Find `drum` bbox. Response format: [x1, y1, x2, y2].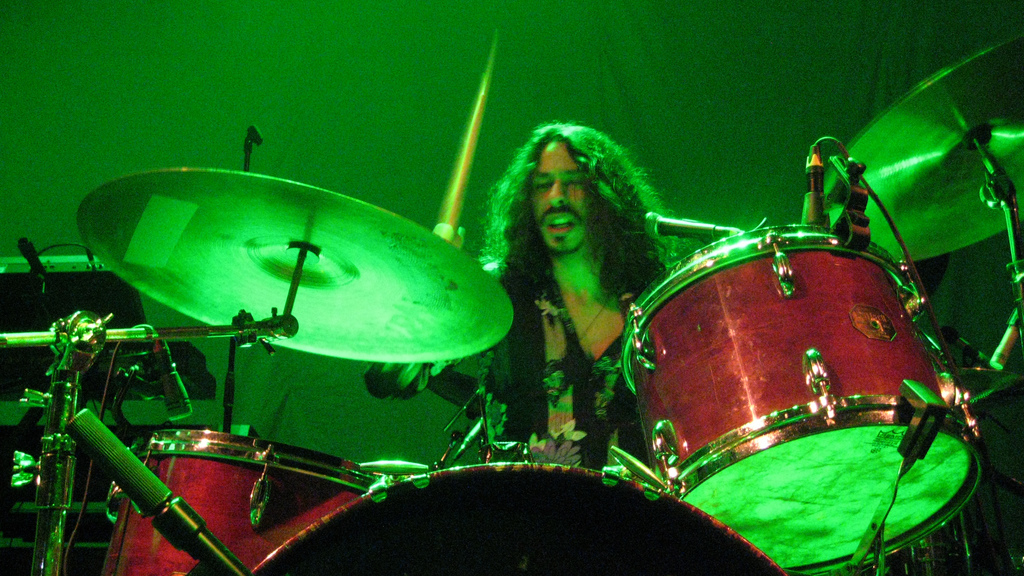
[188, 460, 785, 575].
